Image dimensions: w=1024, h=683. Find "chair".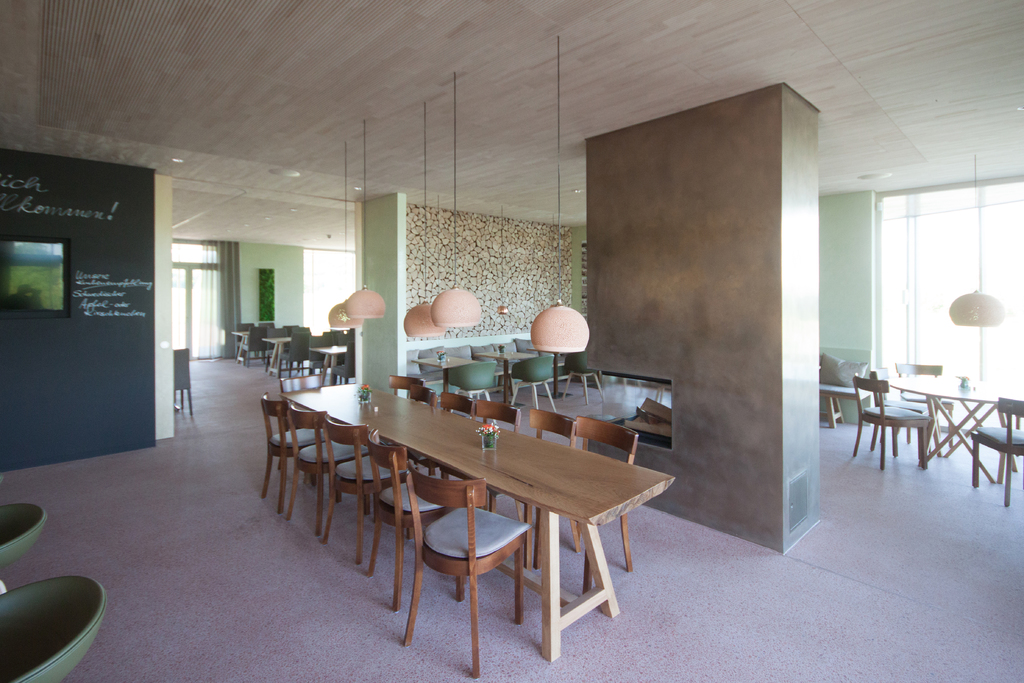
<box>464,397,521,516</box>.
